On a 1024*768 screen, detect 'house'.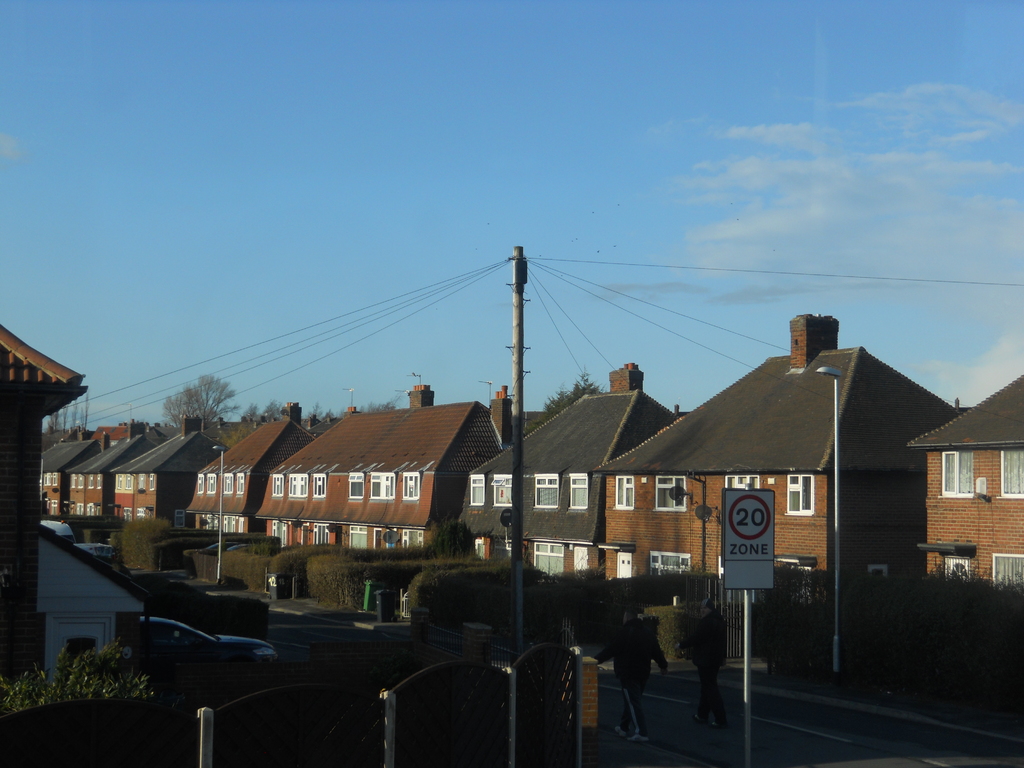
608,335,936,600.
